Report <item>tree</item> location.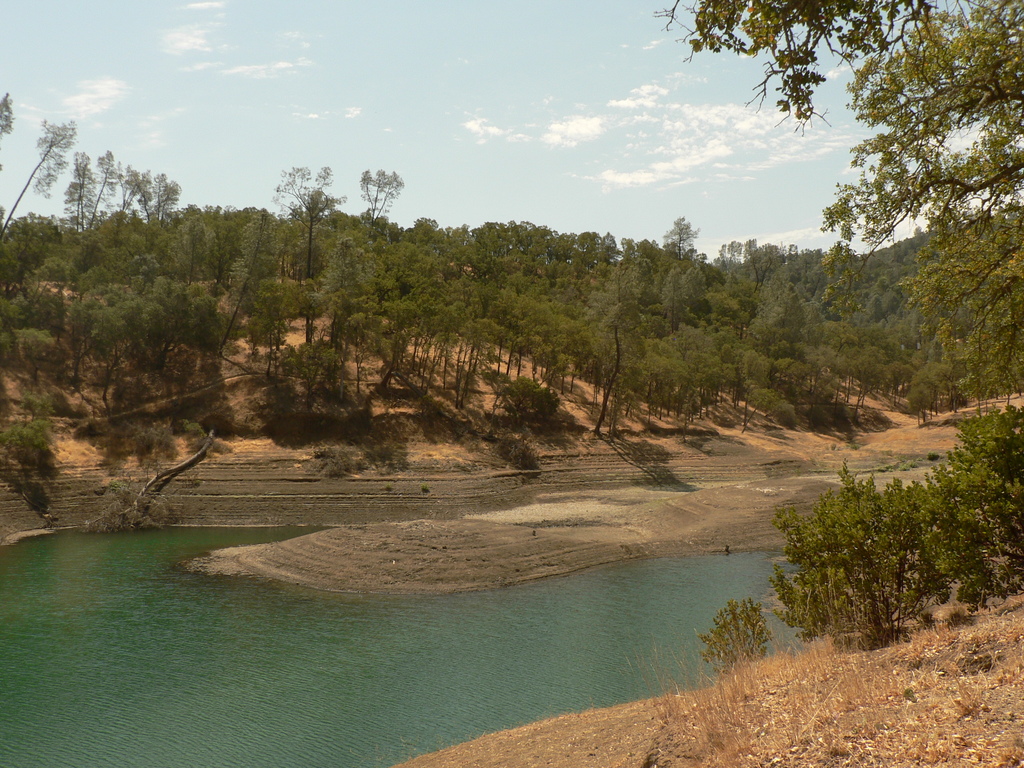
Report: 177:418:204:436.
